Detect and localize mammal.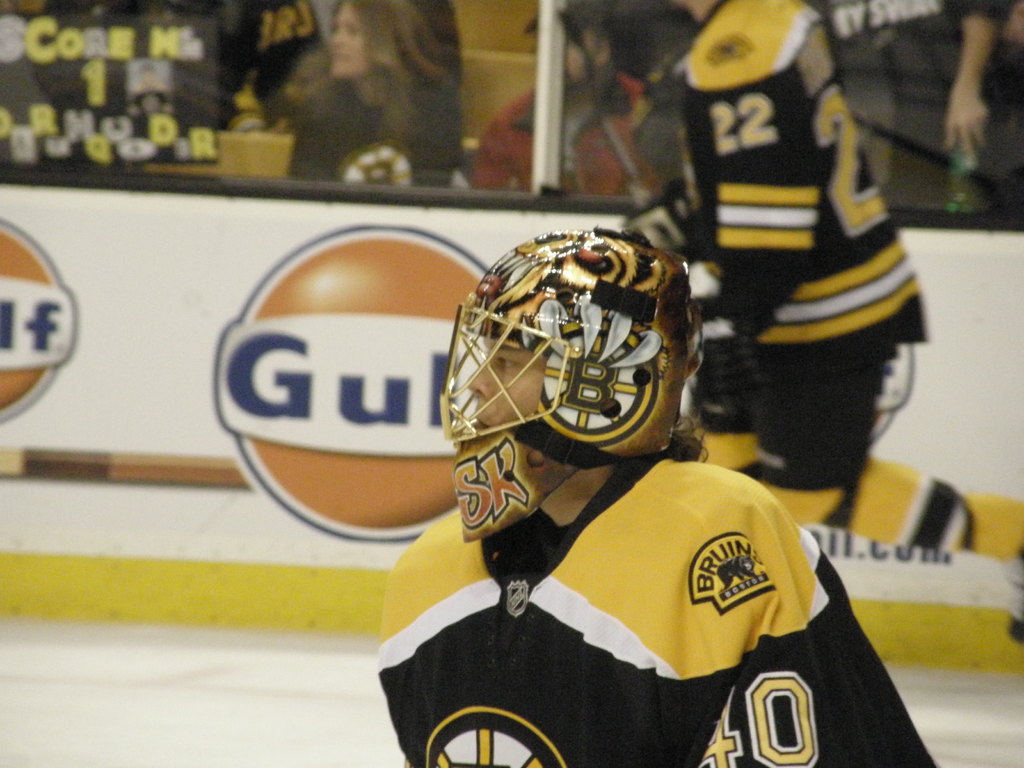
Localized at [468,0,666,191].
